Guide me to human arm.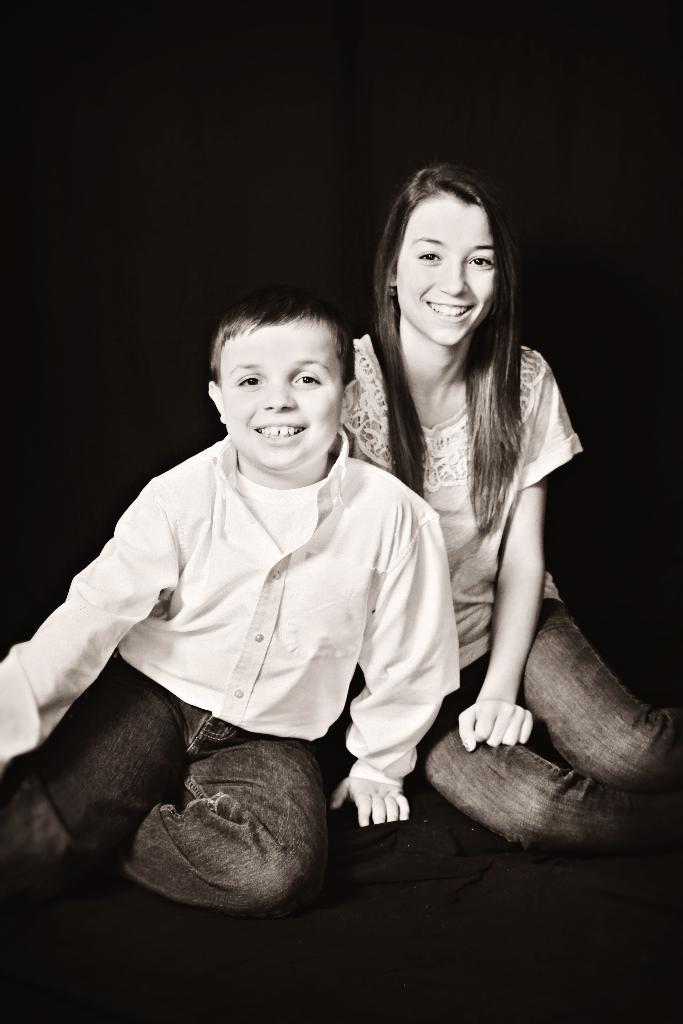
Guidance: bbox=(0, 476, 176, 767).
